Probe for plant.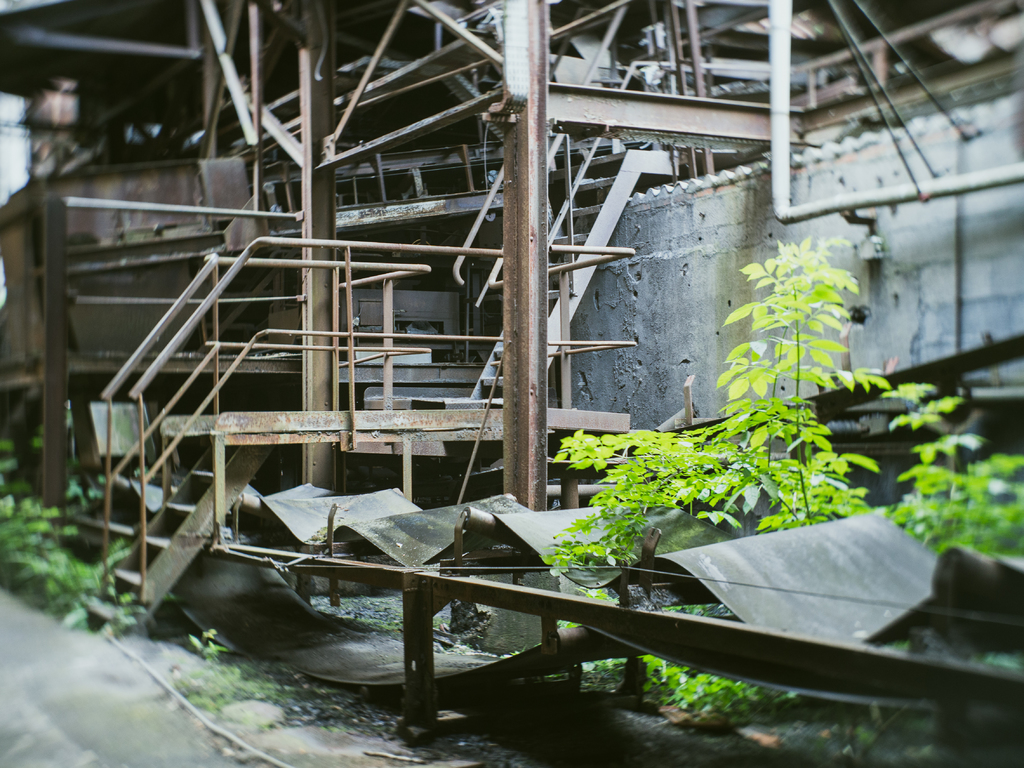
Probe result: box=[0, 436, 189, 685].
